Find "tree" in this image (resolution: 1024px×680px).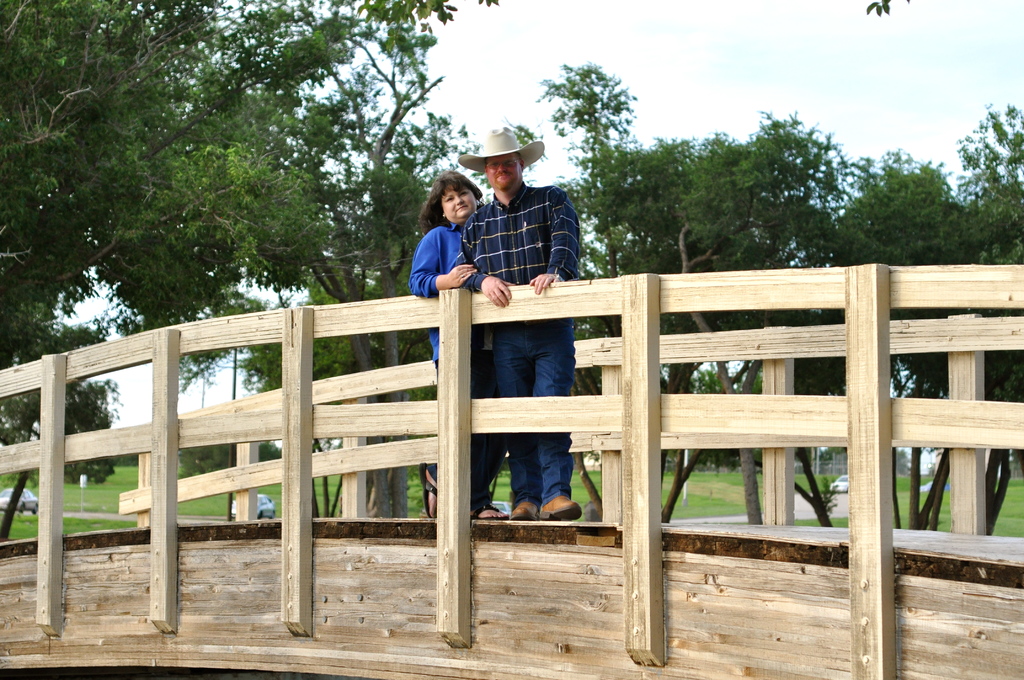
locate(555, 63, 1023, 531).
